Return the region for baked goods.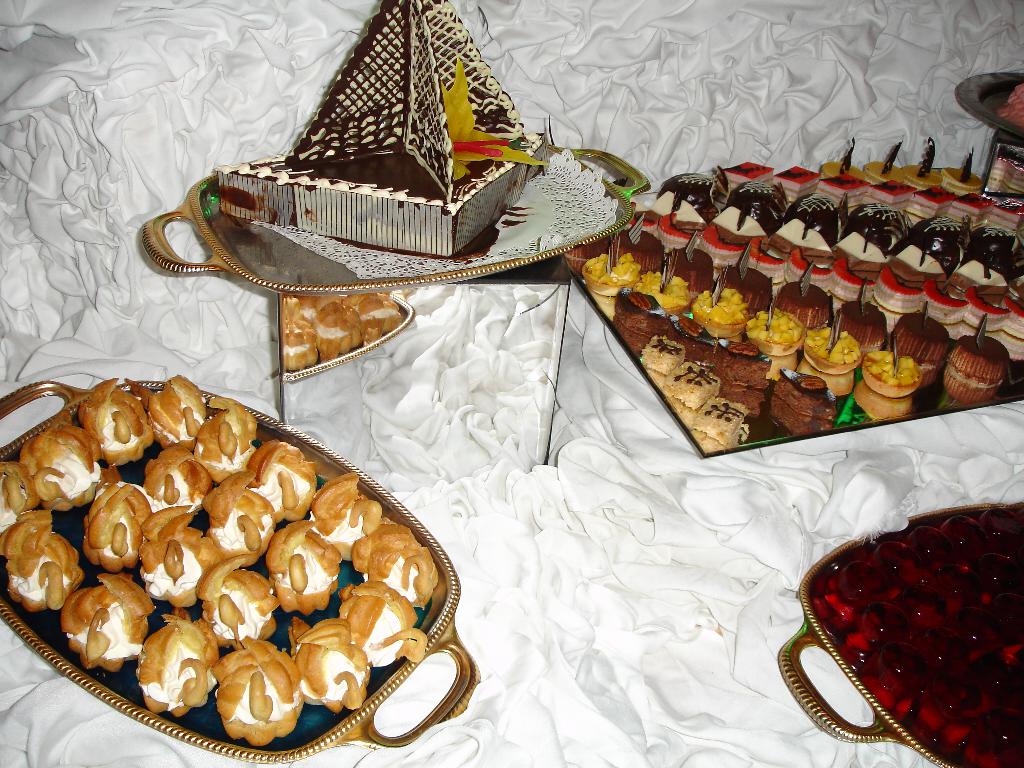
region(772, 168, 817, 205).
